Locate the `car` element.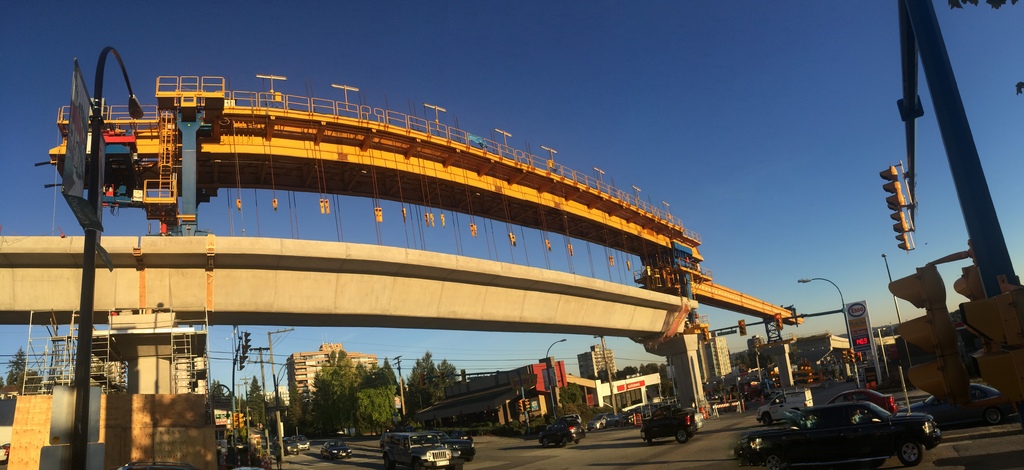
Element bbox: detection(292, 434, 311, 450).
